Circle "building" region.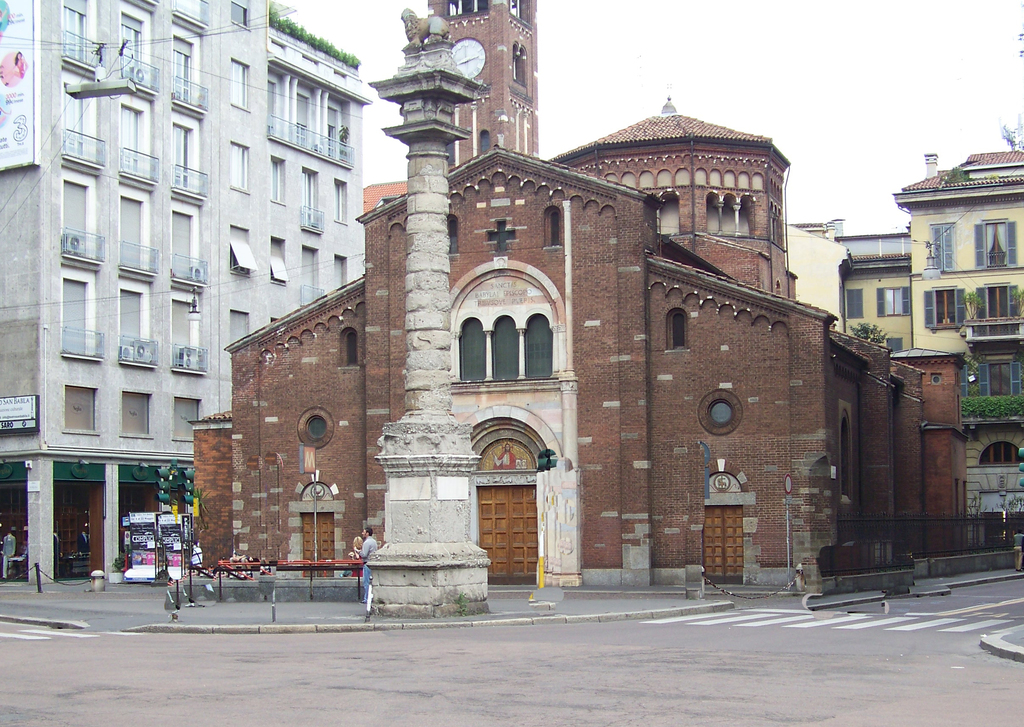
Region: {"left": 0, "top": 0, "right": 367, "bottom": 585}.
